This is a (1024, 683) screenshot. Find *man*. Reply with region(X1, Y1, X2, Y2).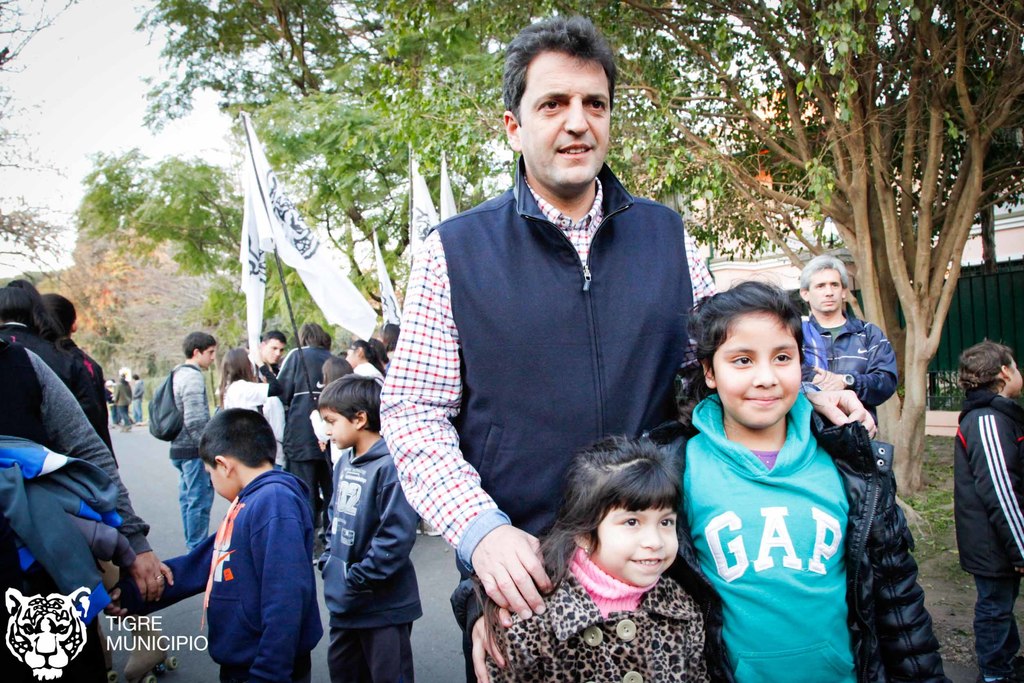
region(38, 298, 108, 420).
